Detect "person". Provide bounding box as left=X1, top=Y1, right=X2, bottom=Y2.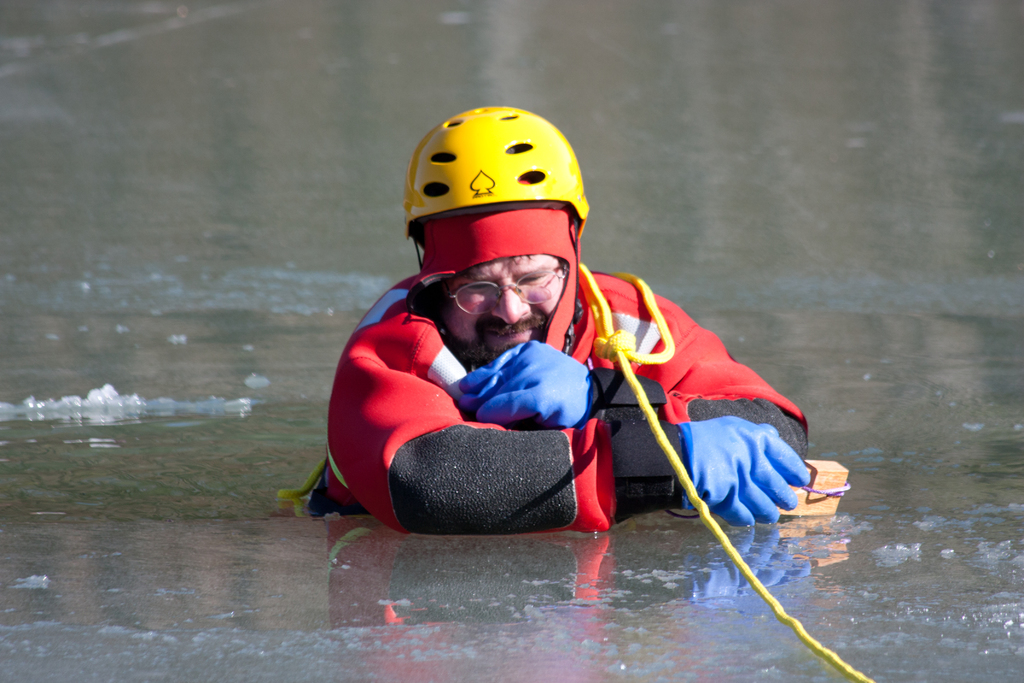
left=344, top=111, right=789, bottom=560.
